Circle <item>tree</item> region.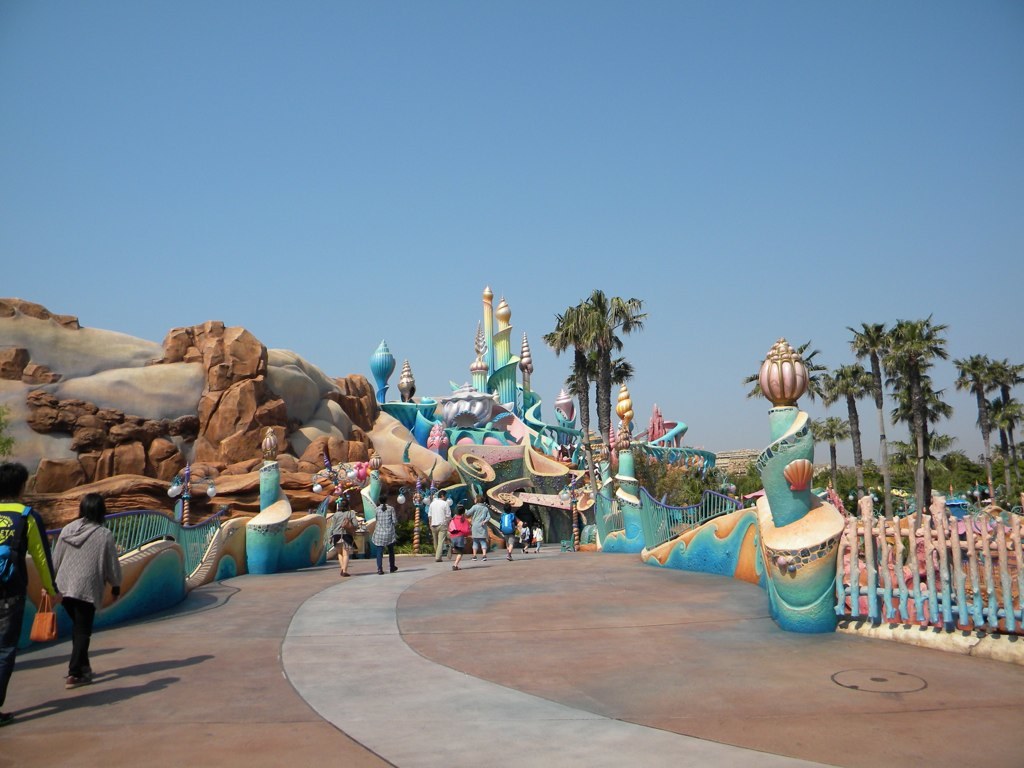
Region: 992:357:1023:486.
